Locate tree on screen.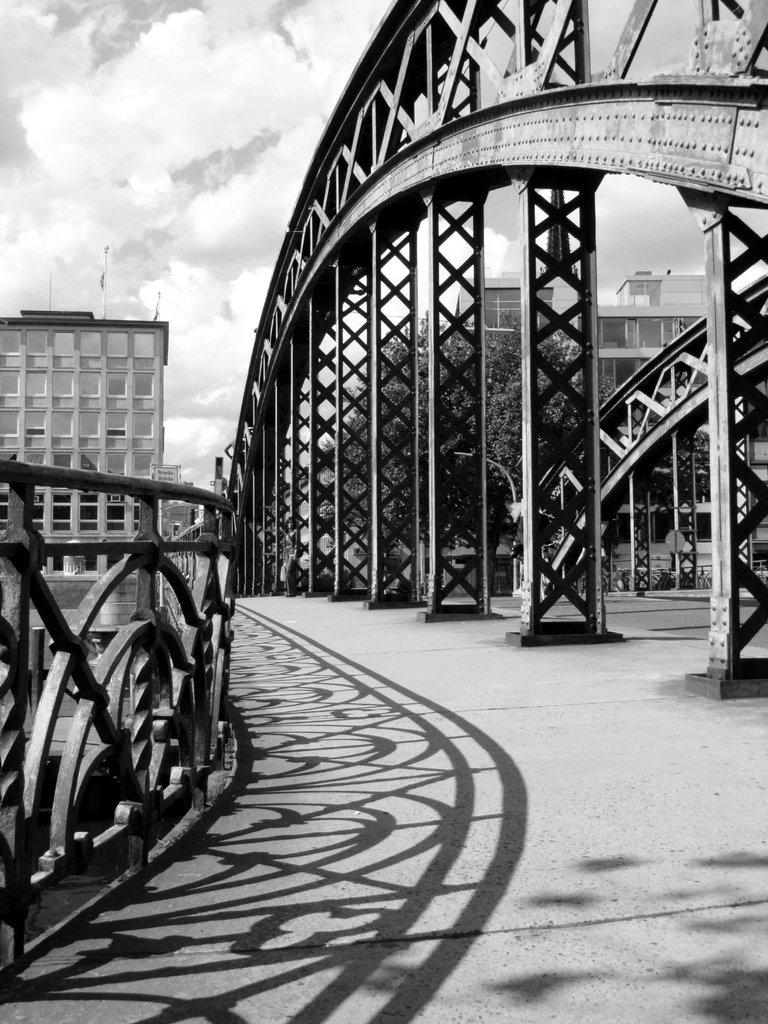
On screen at bbox(317, 309, 644, 627).
